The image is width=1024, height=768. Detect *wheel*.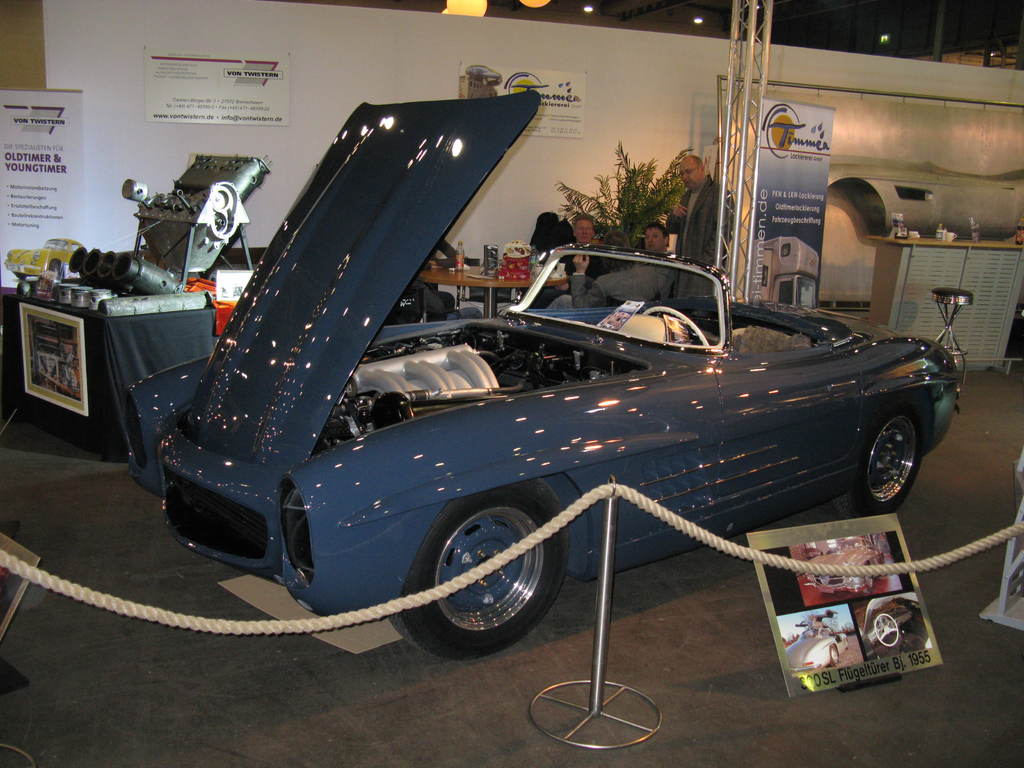
Detection: 641 304 711 349.
